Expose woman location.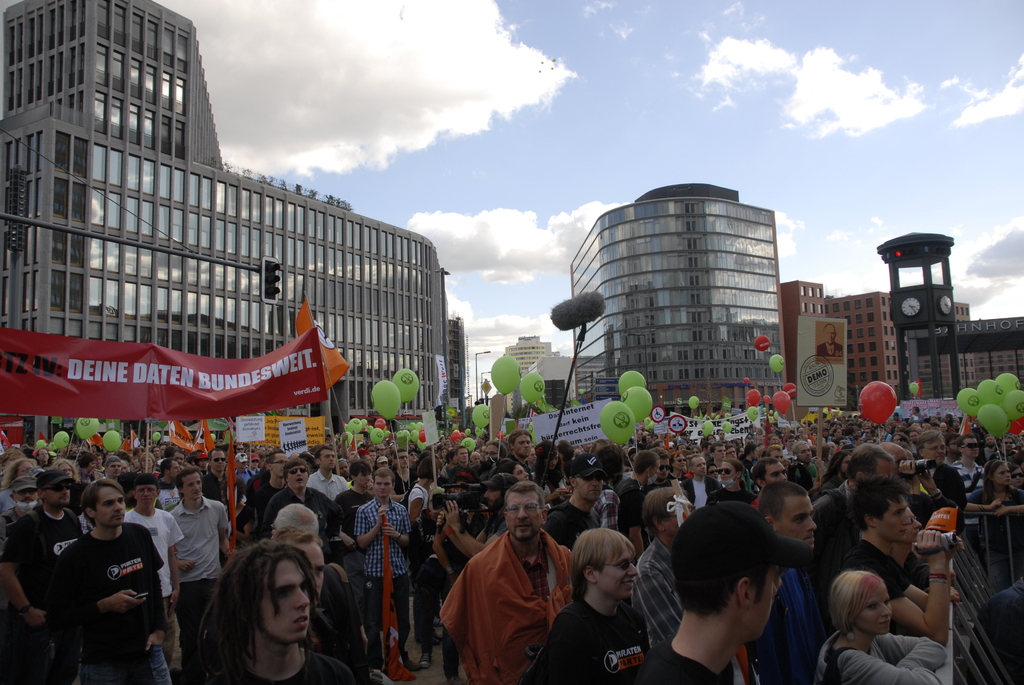
Exposed at select_region(793, 552, 962, 684).
